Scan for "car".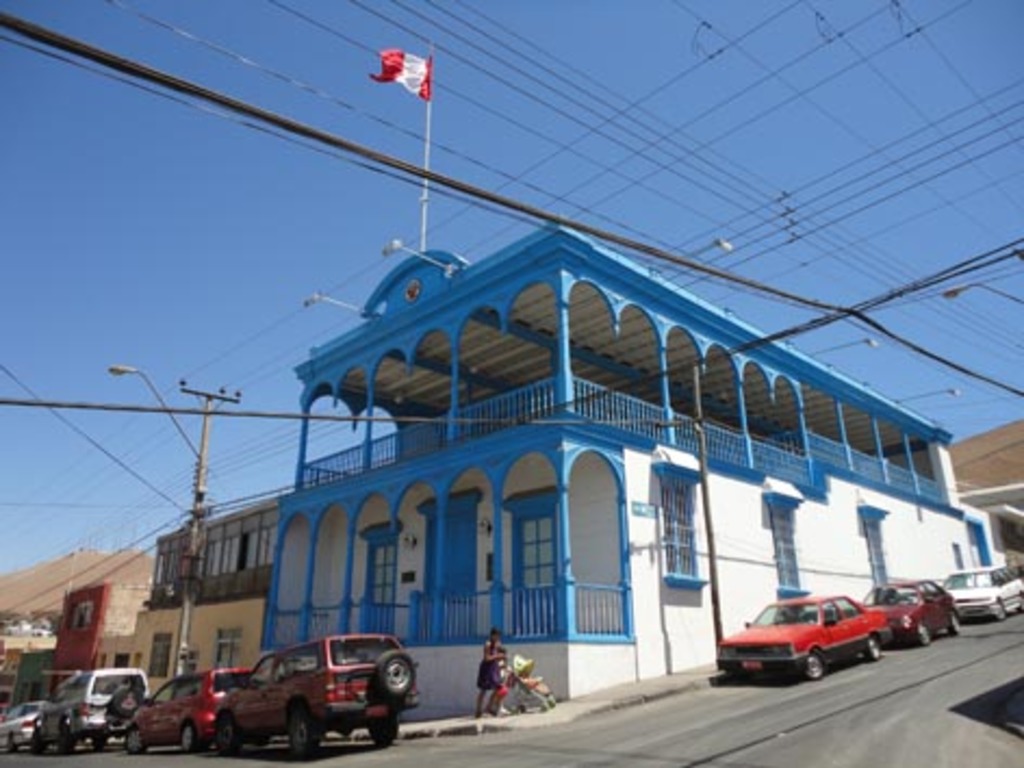
Scan result: bbox=(30, 668, 150, 759).
